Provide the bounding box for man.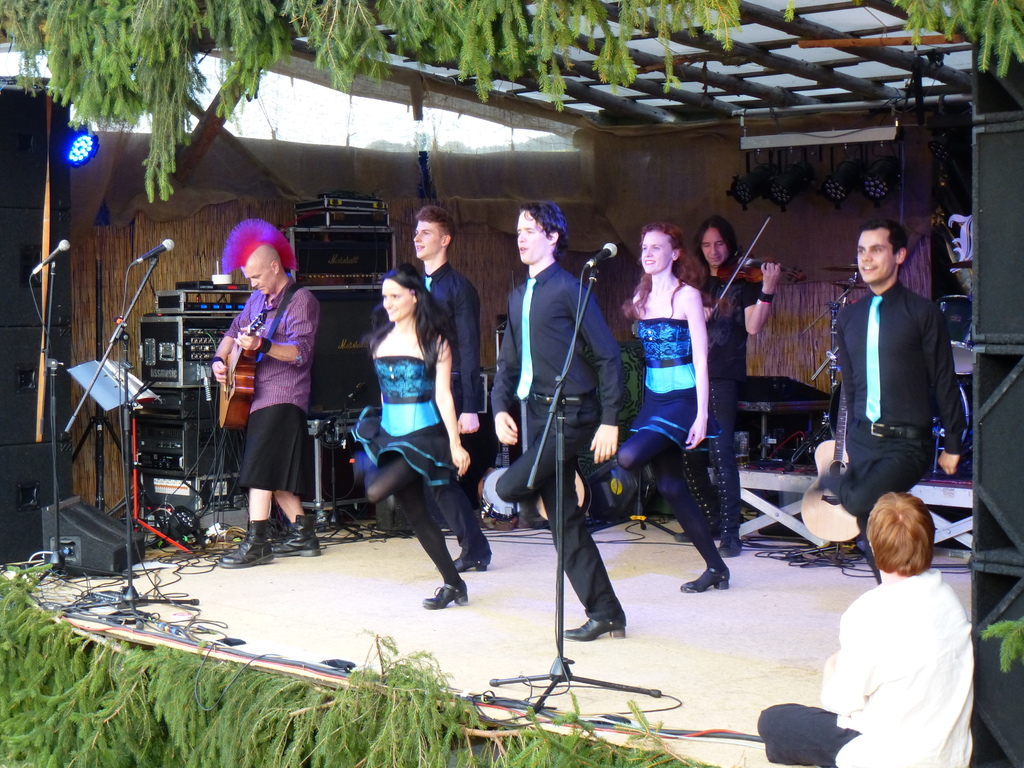
Rect(670, 213, 783, 557).
